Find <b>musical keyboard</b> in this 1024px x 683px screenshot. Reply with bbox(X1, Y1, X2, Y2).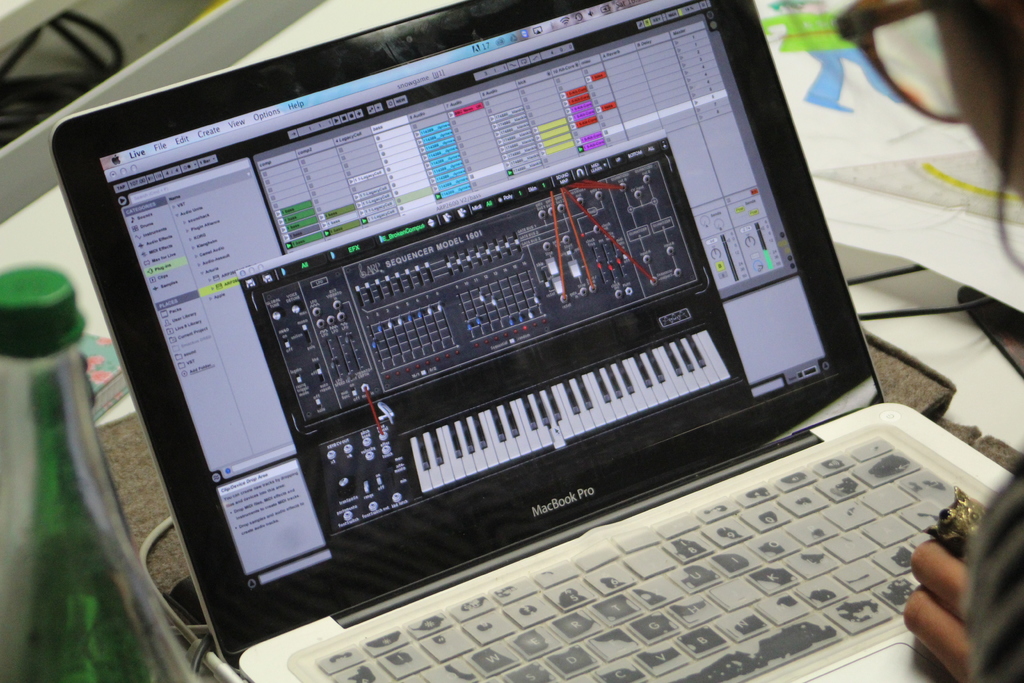
bbox(318, 306, 740, 542).
